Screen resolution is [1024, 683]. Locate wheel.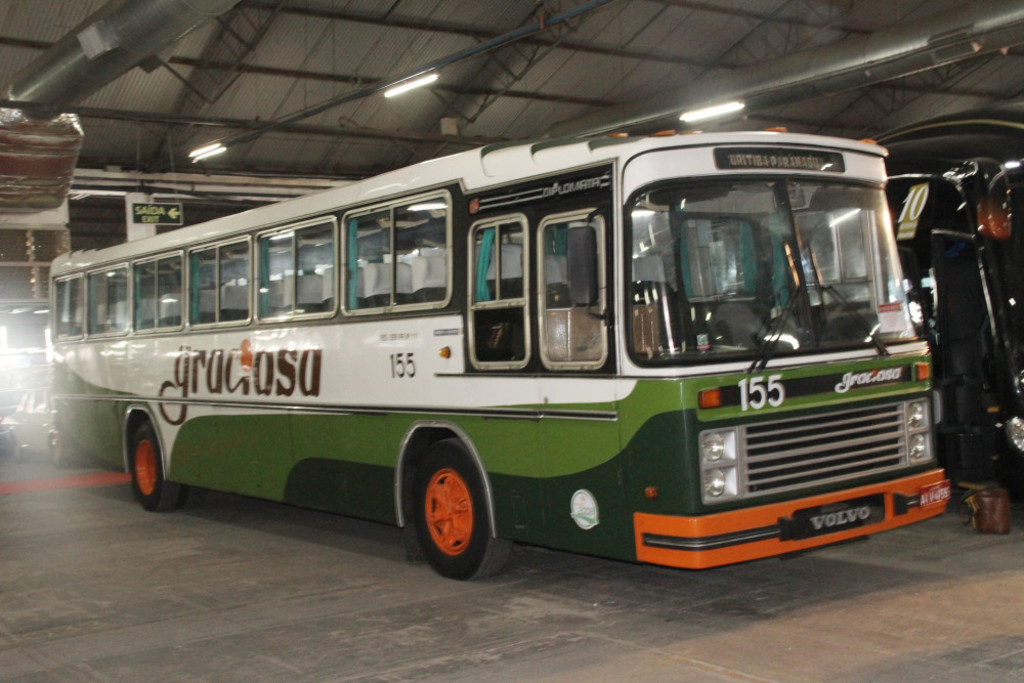
(49, 437, 78, 469).
